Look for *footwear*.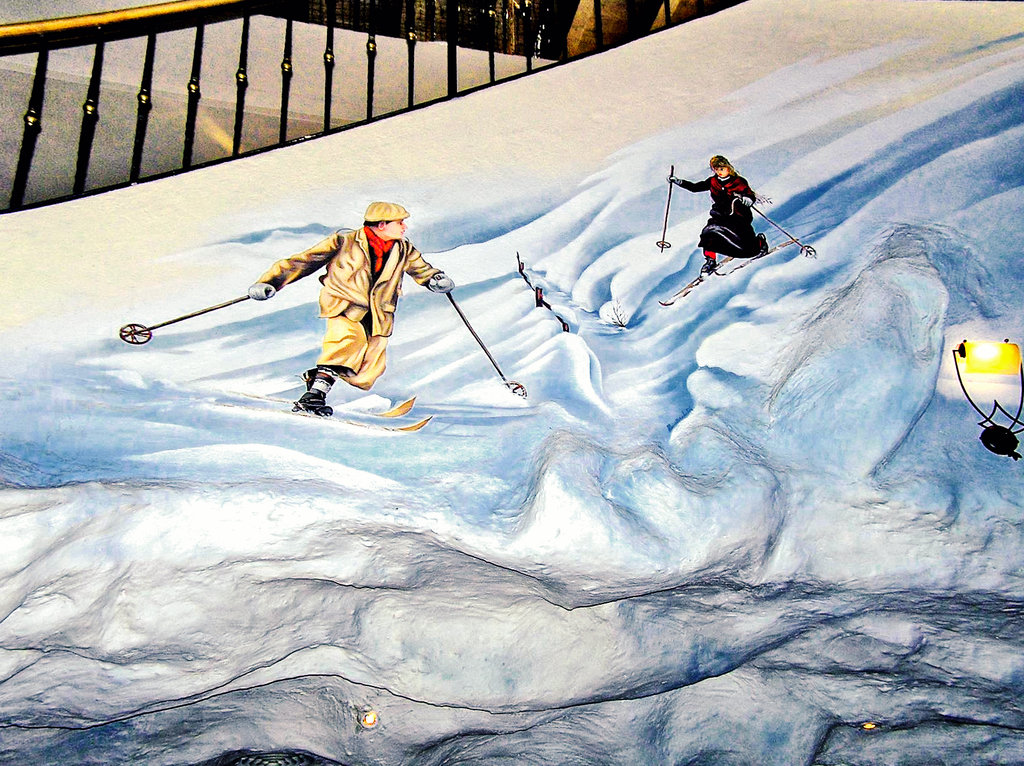
Found: <bbox>276, 379, 328, 420</bbox>.
